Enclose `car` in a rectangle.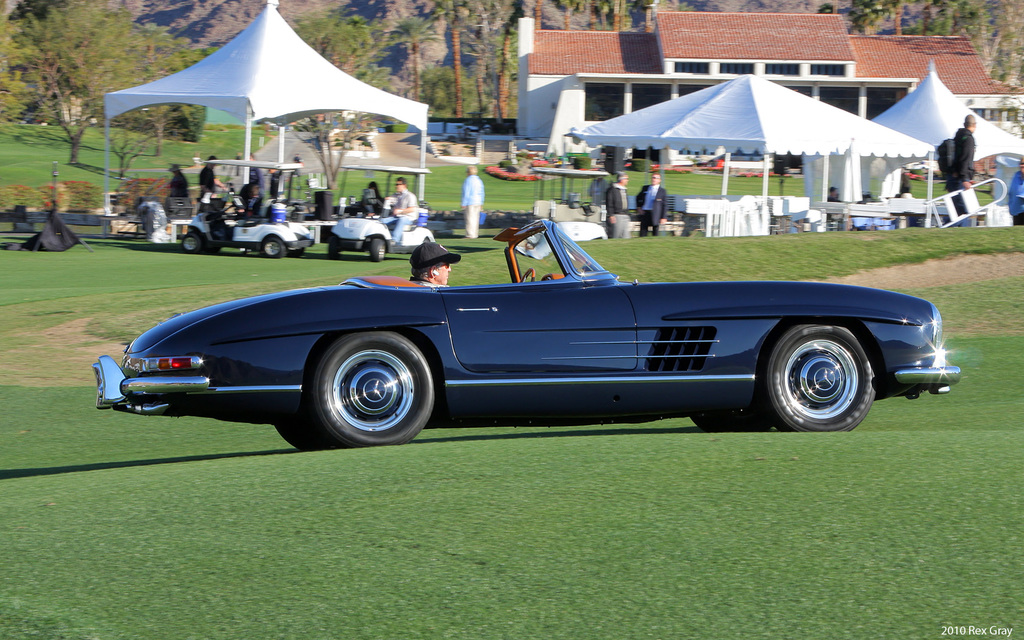
(148, 189, 315, 257).
